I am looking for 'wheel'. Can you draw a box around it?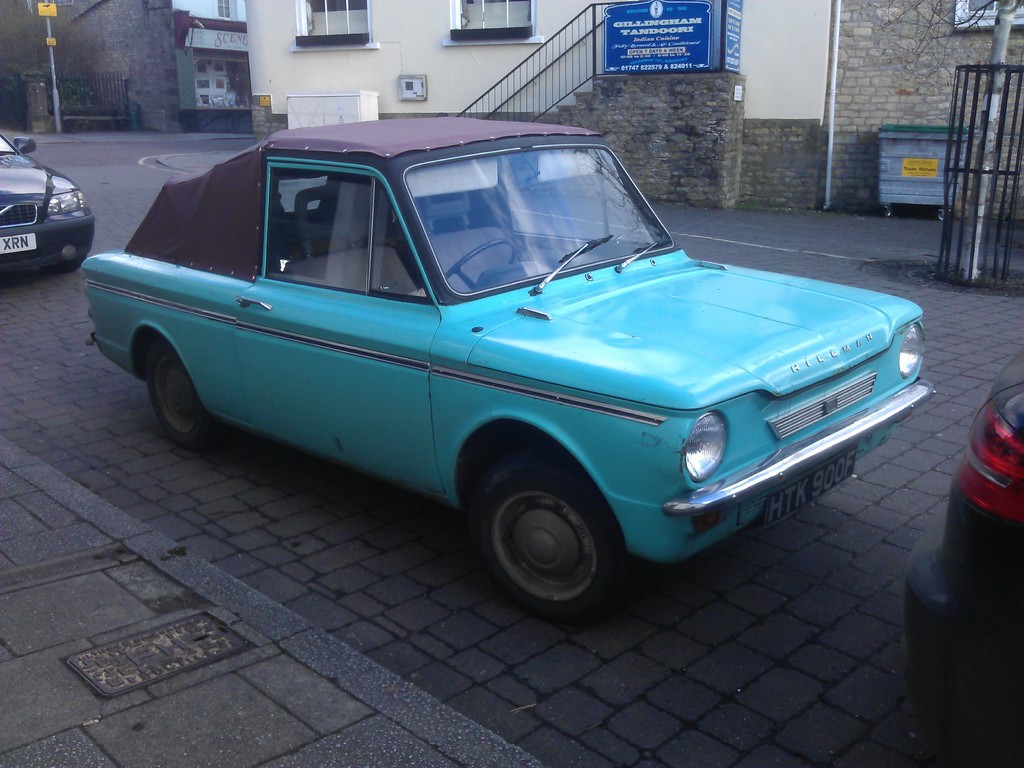
Sure, the bounding box is <bbox>472, 447, 628, 620</bbox>.
